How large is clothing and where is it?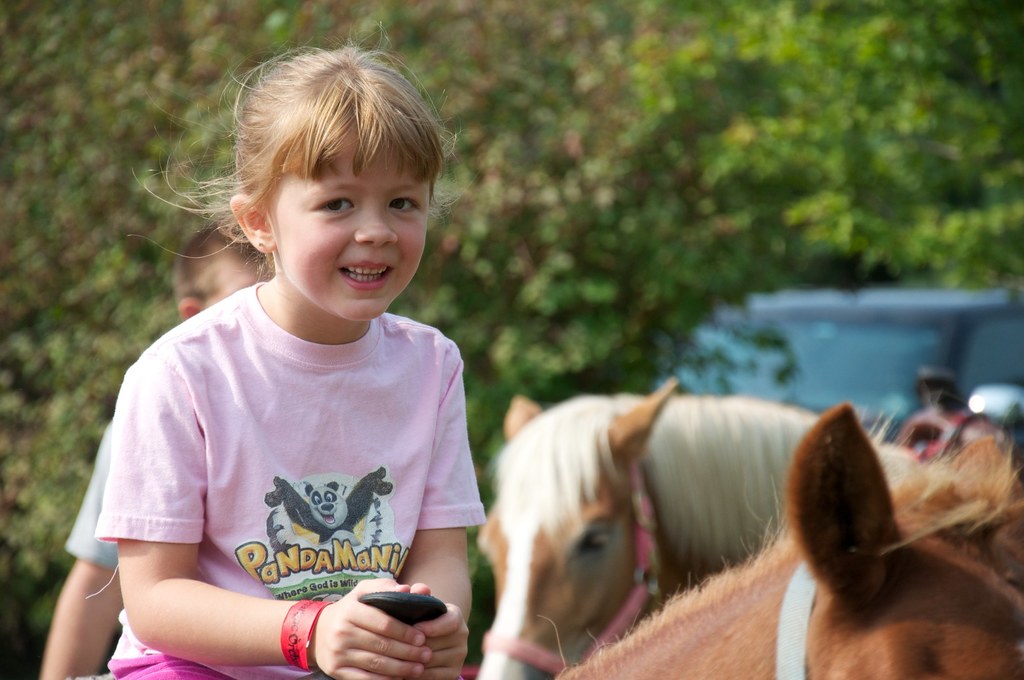
Bounding box: left=100, top=249, right=490, bottom=658.
